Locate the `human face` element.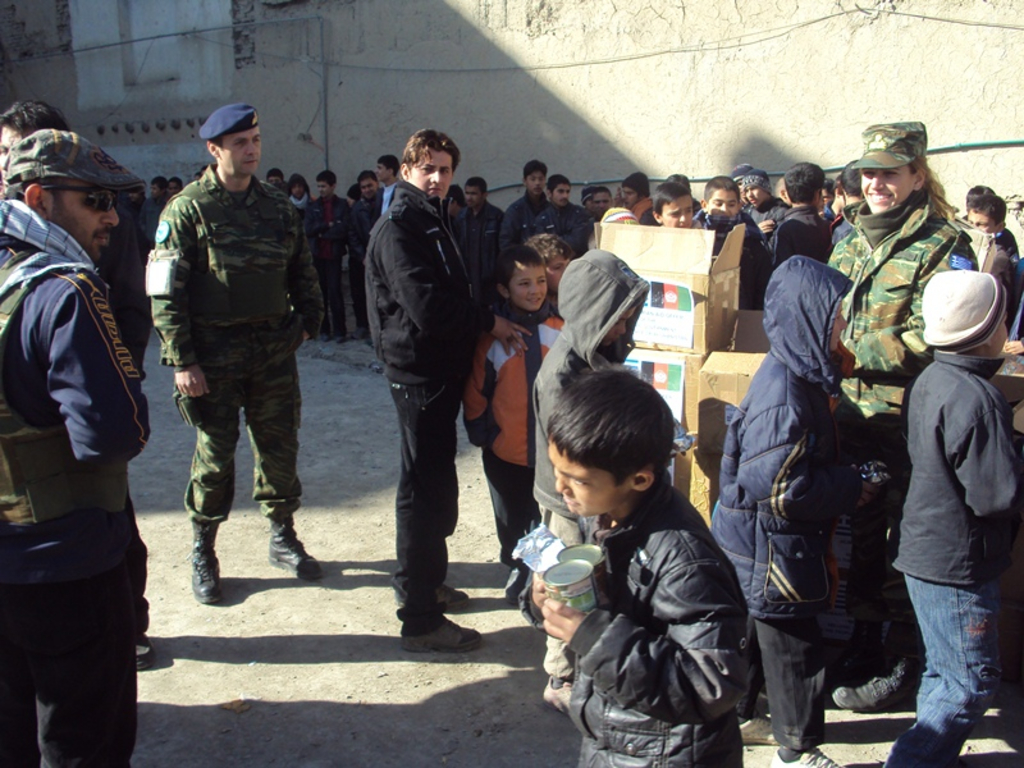
Element bbox: (547, 439, 634, 524).
